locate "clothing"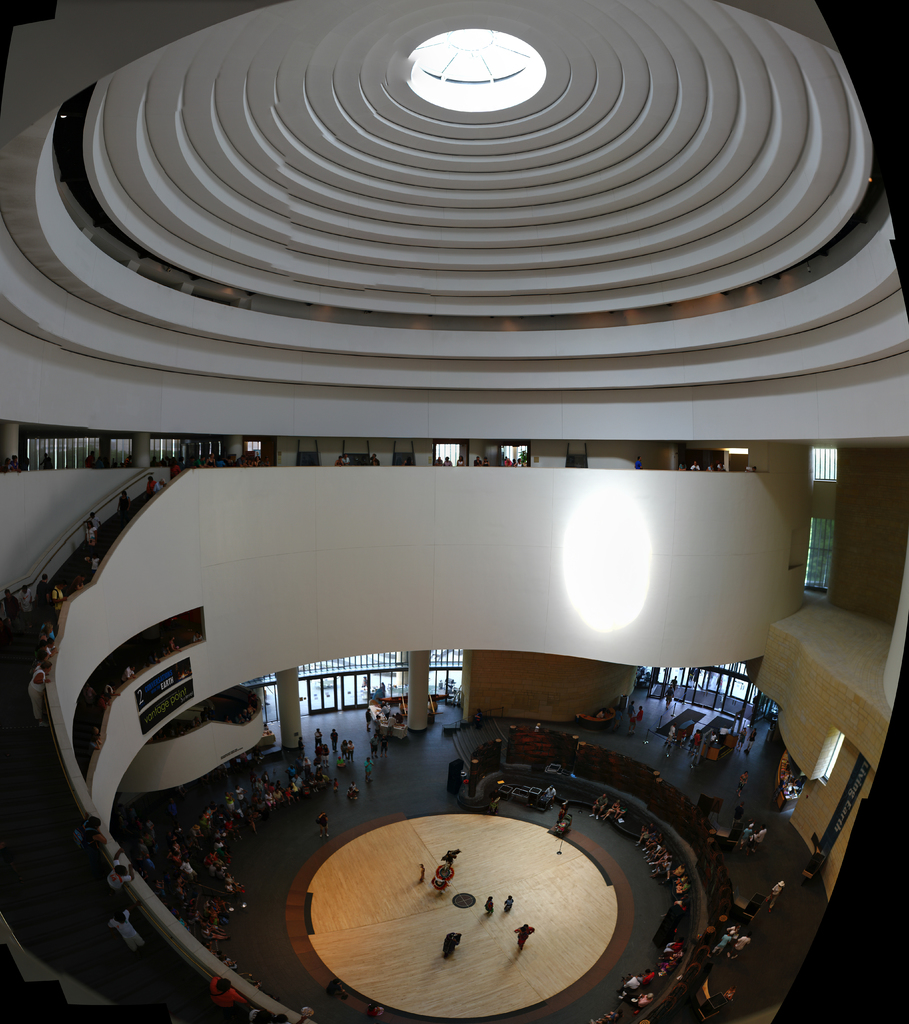
x1=794, y1=778, x2=806, y2=791
